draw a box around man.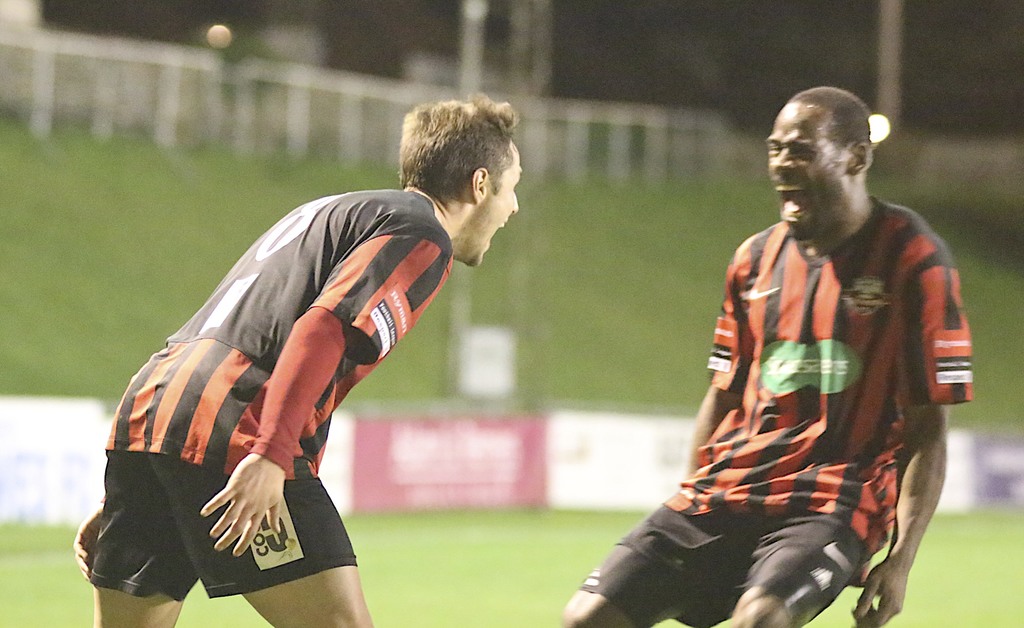
{"left": 70, "top": 93, "right": 525, "bottom": 627}.
